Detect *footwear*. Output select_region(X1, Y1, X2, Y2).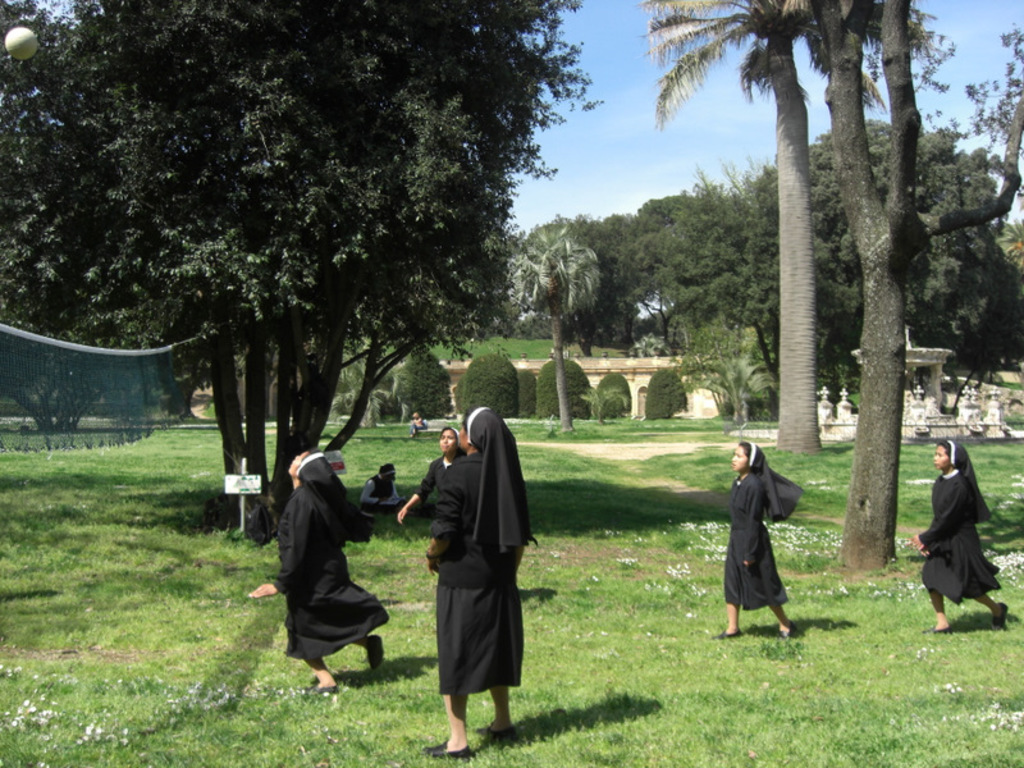
select_region(992, 602, 1007, 628).
